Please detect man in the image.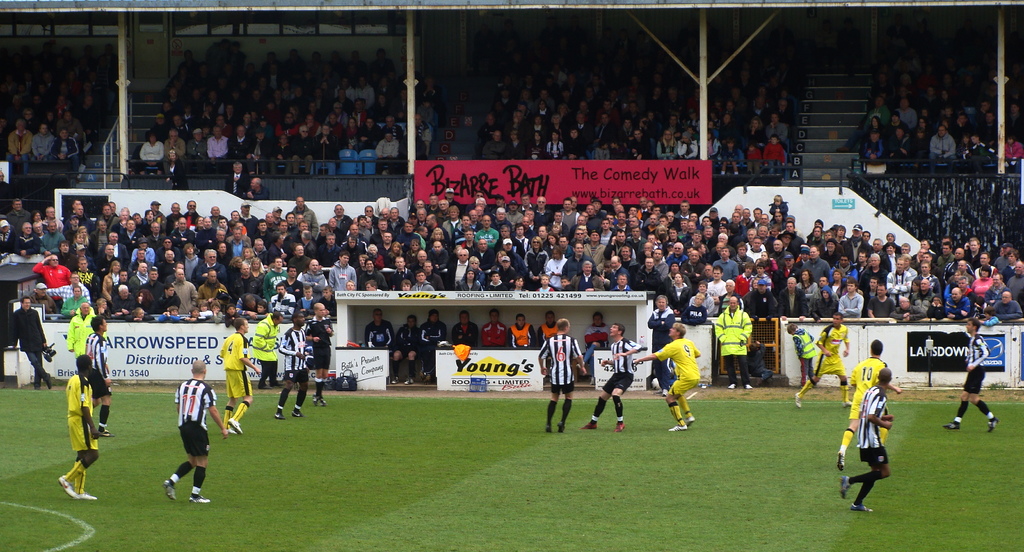
(0, 168, 15, 213).
